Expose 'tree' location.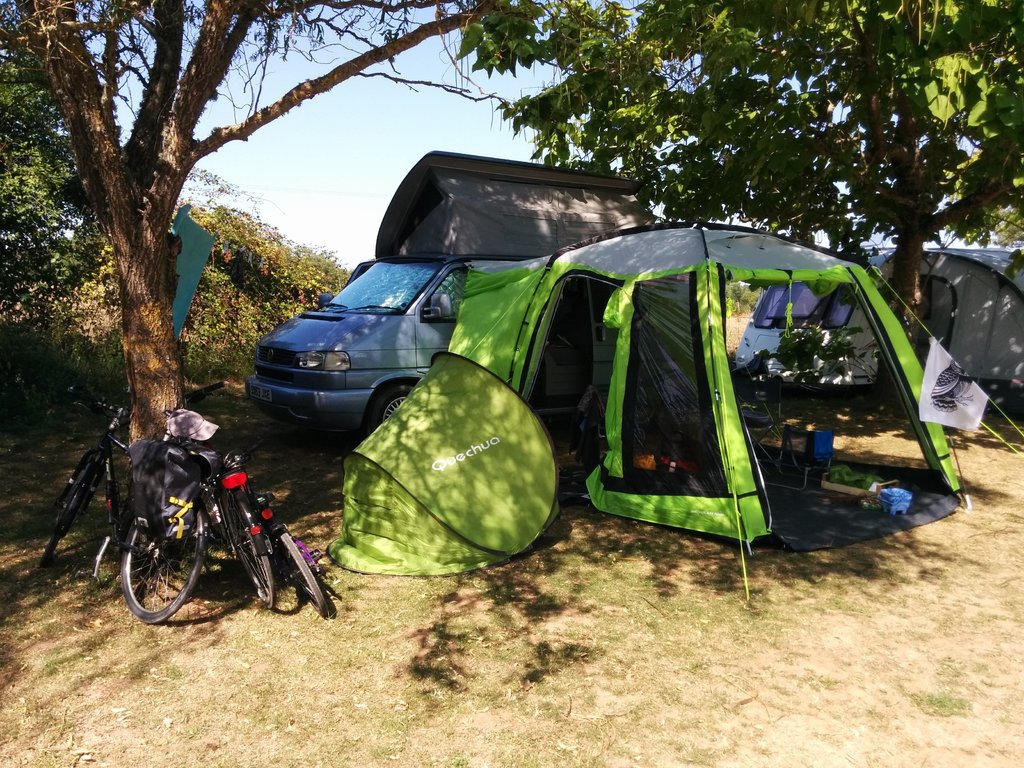
Exposed at x1=0, y1=0, x2=1023, y2=504.
